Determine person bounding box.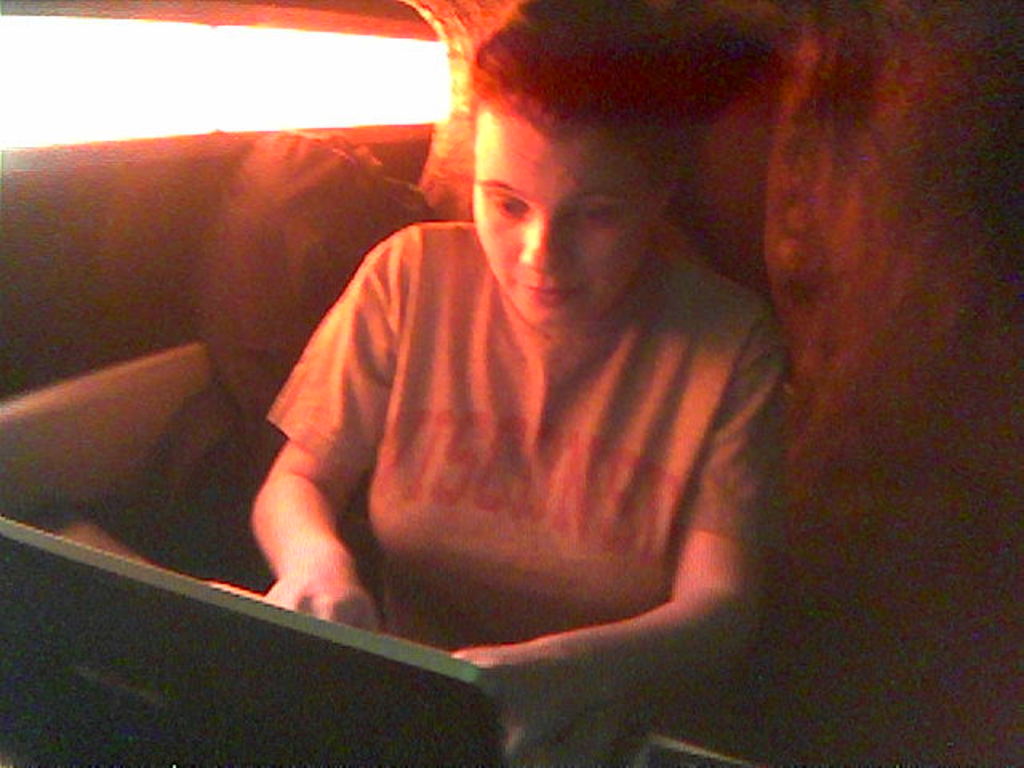
Determined: 237, 21, 901, 690.
